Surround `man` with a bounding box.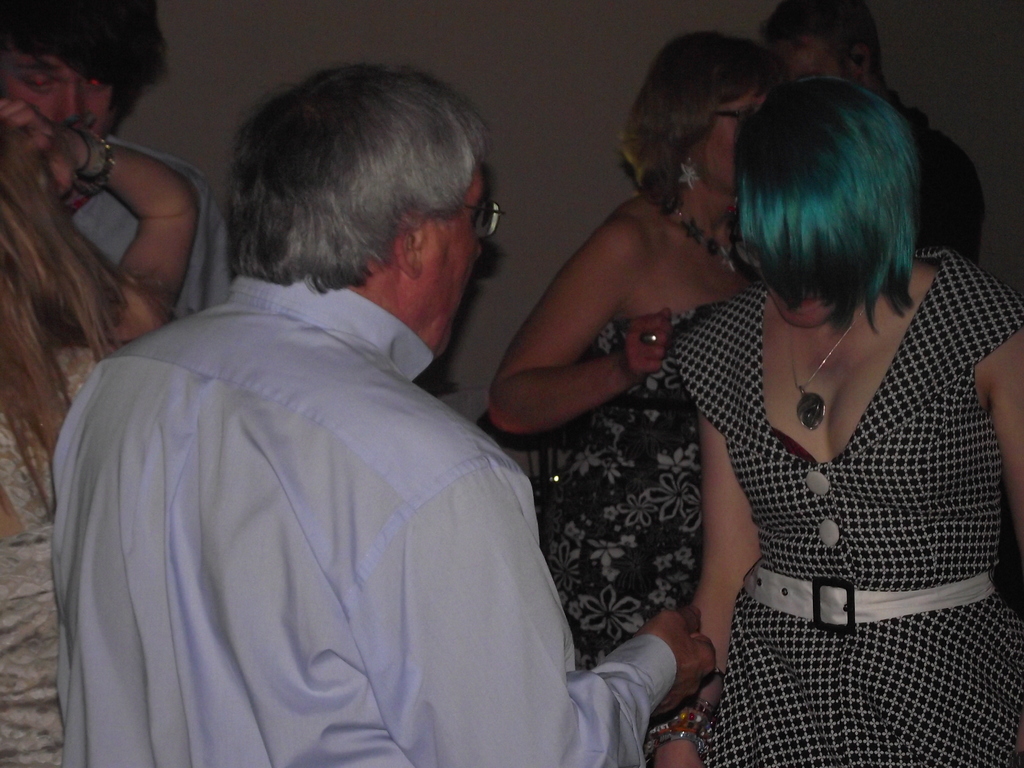
locate(767, 0, 980, 271).
